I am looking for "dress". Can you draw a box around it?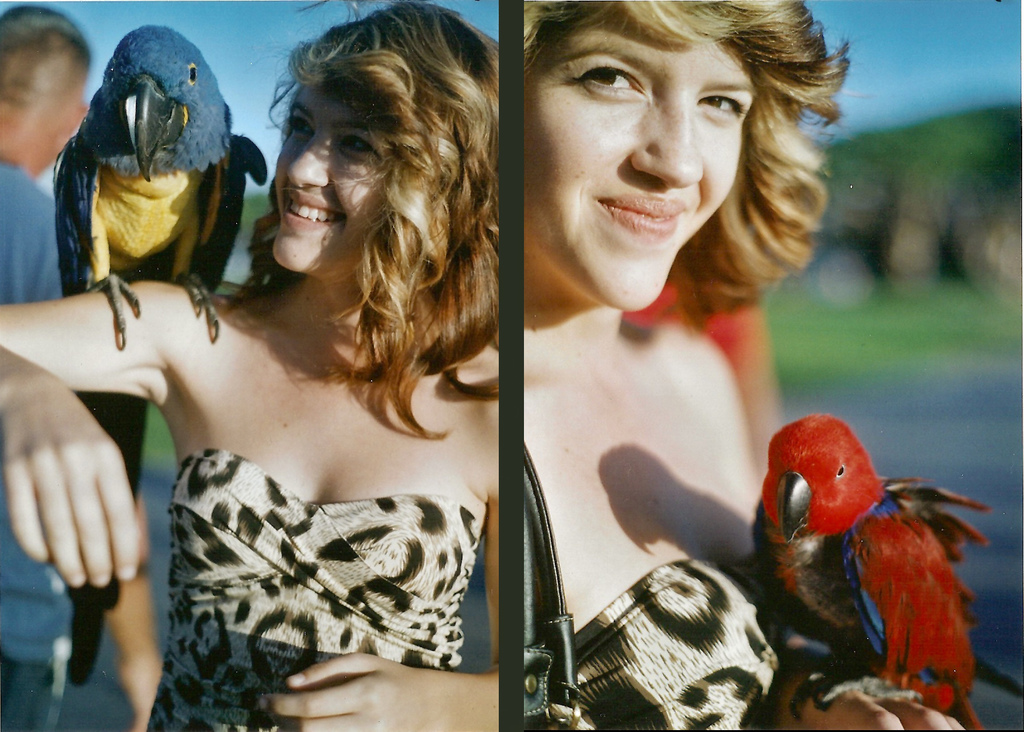
Sure, the bounding box is [143,455,475,731].
